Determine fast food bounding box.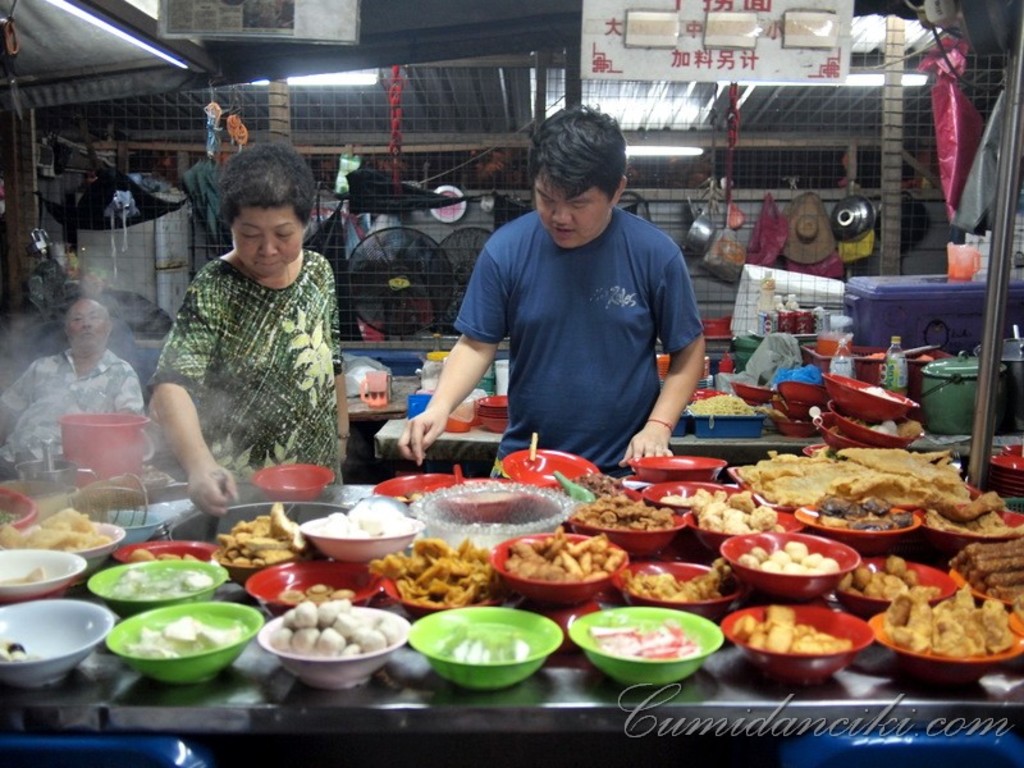
Determined: (left=858, top=383, right=904, bottom=402).
